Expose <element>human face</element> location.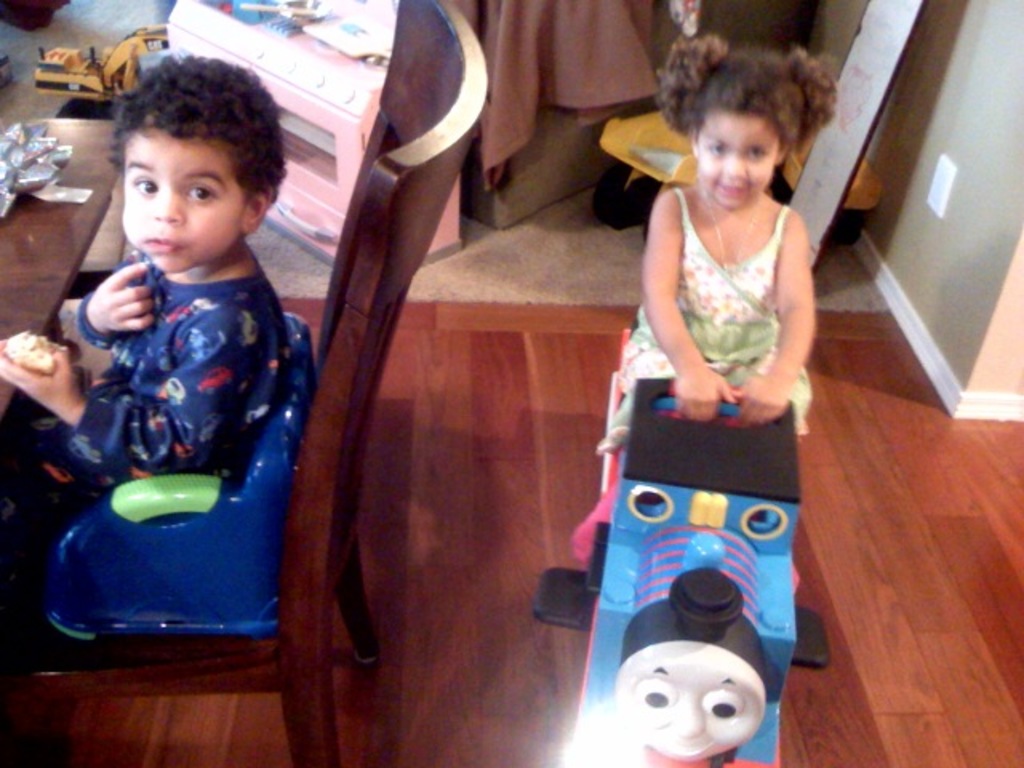
Exposed at {"x1": 702, "y1": 99, "x2": 778, "y2": 202}.
